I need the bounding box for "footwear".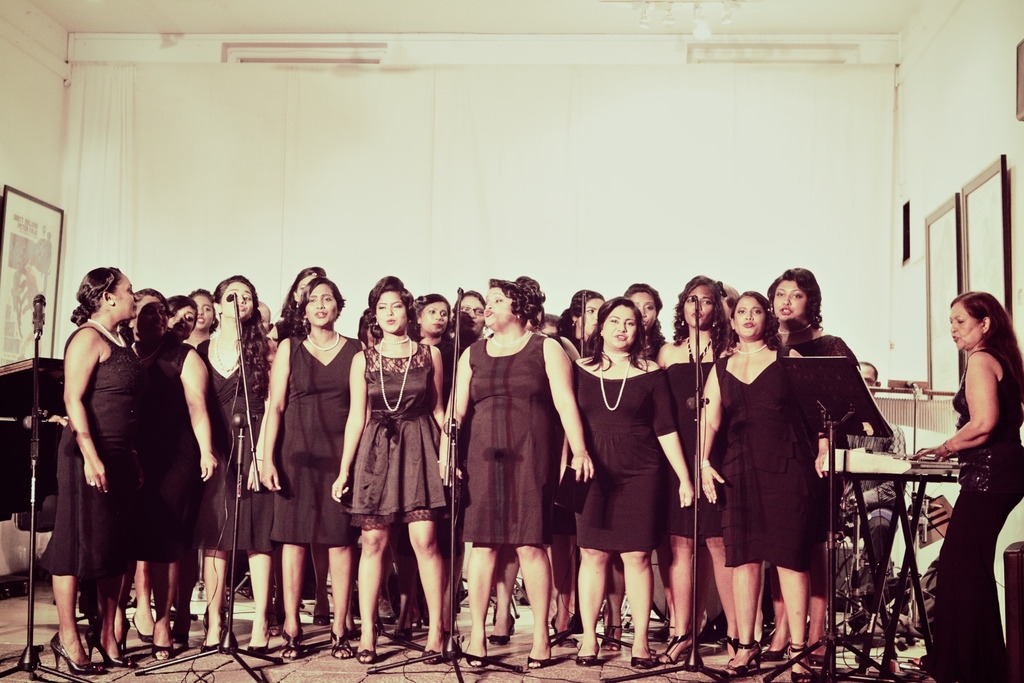
Here it is: <box>330,630,352,658</box>.
